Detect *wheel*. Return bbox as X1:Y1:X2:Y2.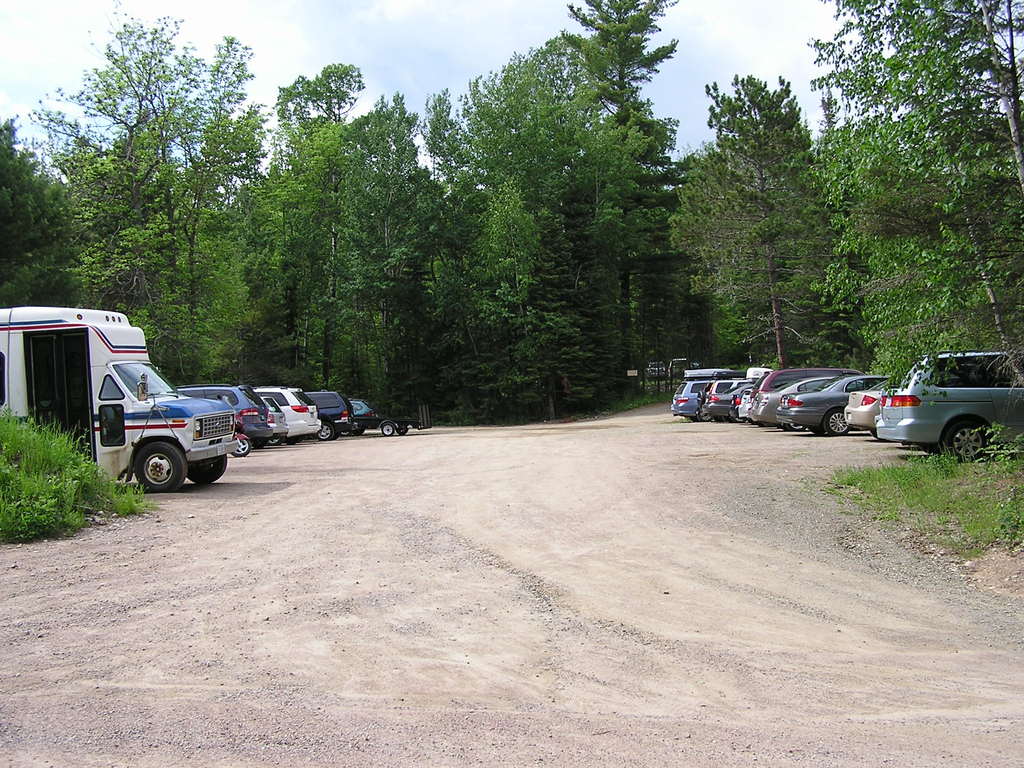
355:429:365:436.
